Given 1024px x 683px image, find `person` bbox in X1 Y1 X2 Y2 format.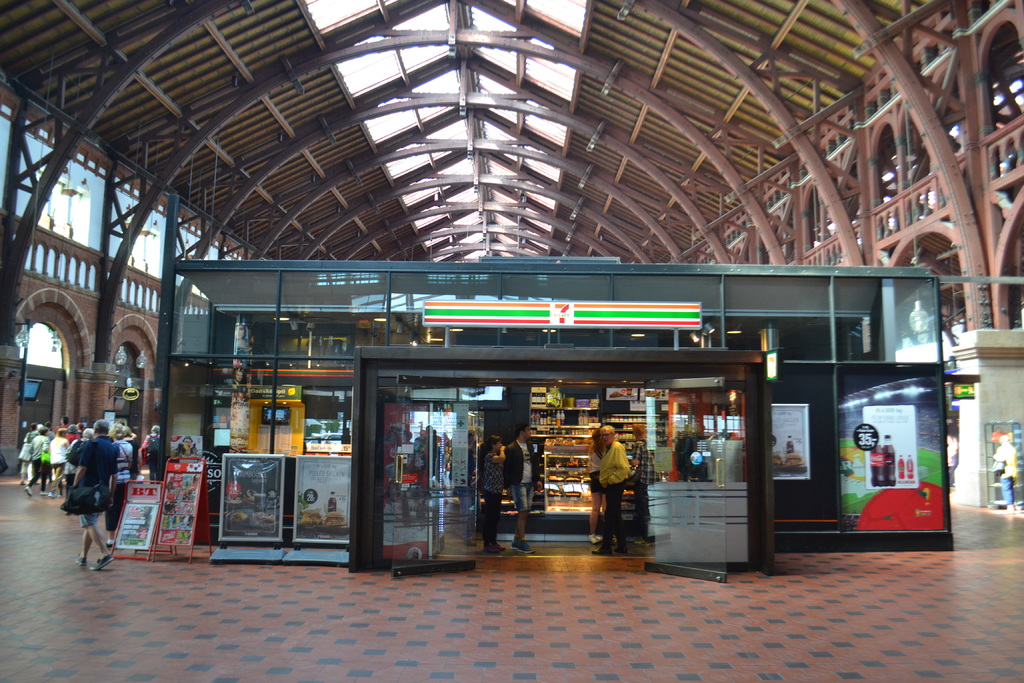
508 418 540 553.
